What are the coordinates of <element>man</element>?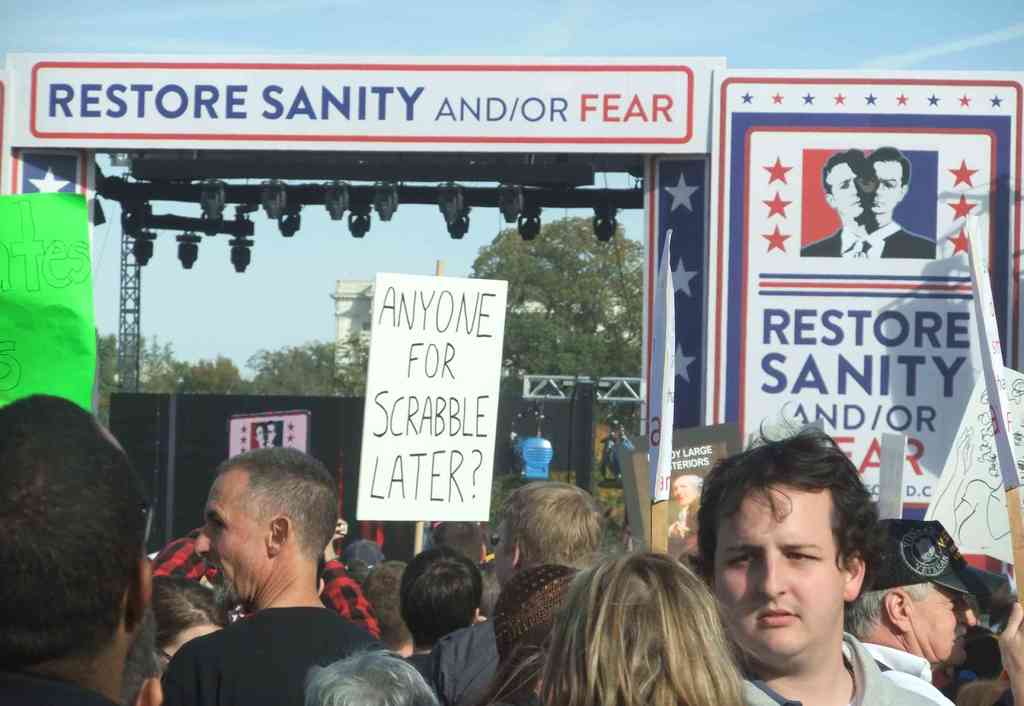
region(655, 429, 959, 705).
